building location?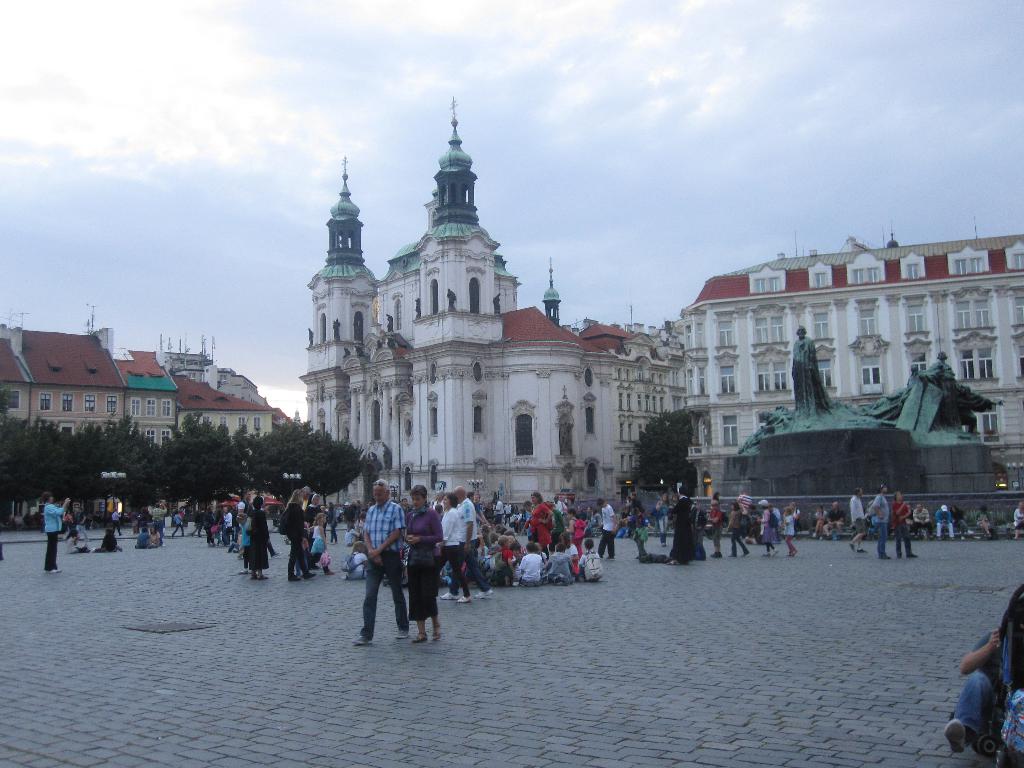
<bbox>218, 371, 275, 409</bbox>
